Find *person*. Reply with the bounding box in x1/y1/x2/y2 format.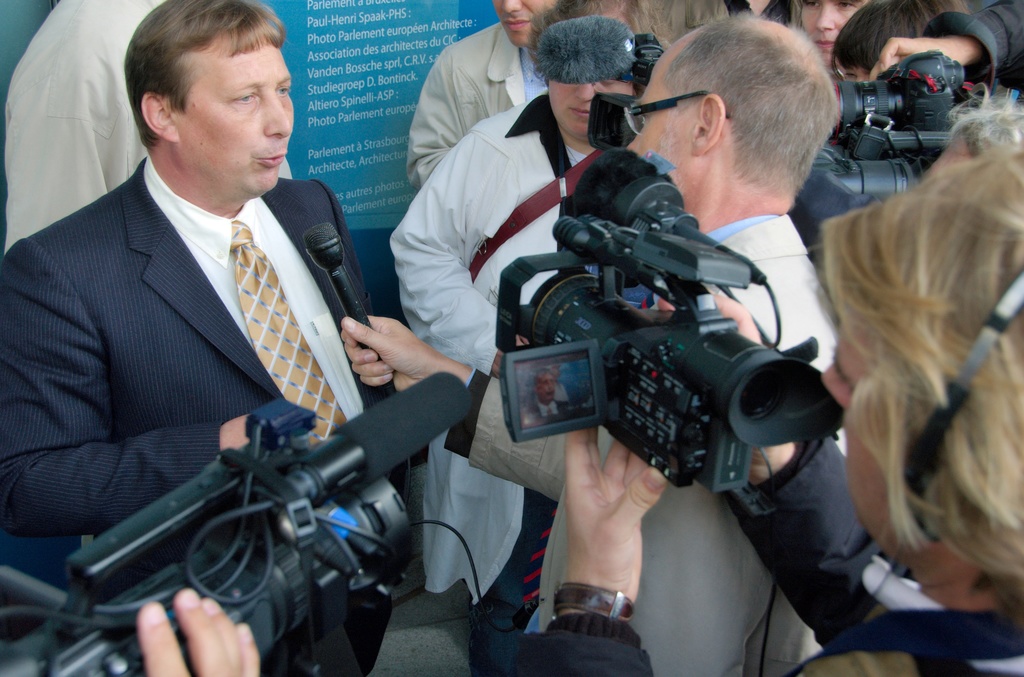
389/19/636/603.
